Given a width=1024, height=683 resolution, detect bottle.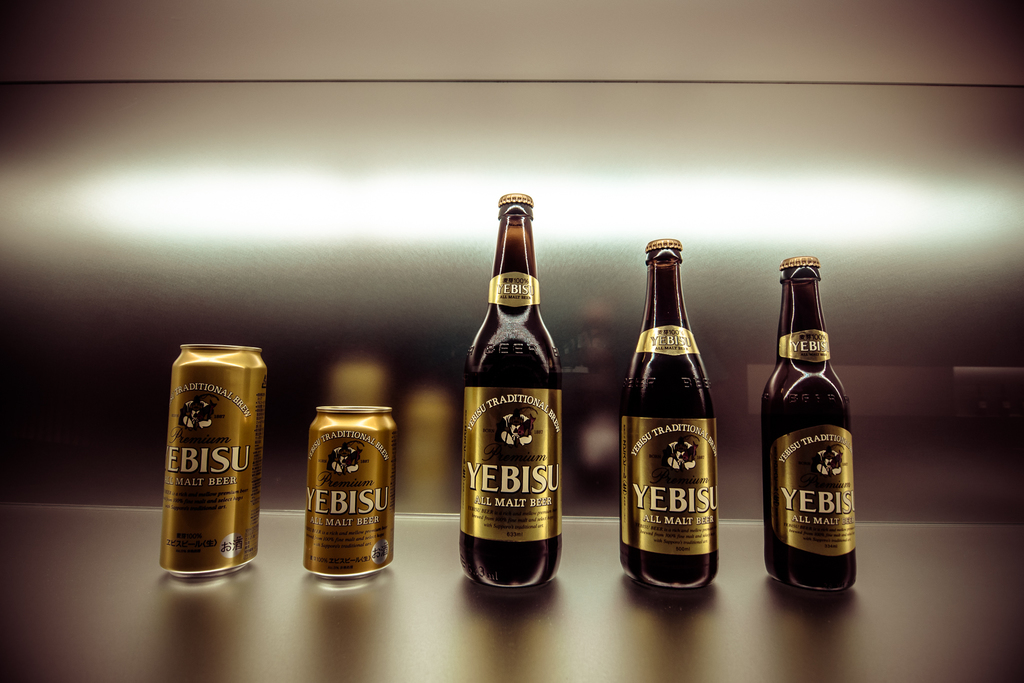
Rect(620, 238, 725, 604).
